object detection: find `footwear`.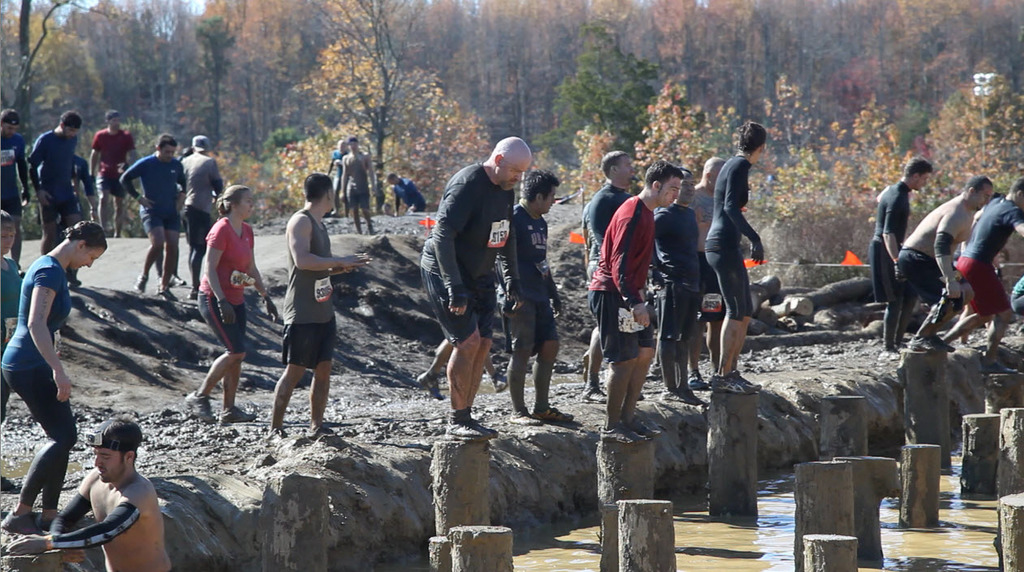
<bbox>509, 414, 539, 424</bbox>.
